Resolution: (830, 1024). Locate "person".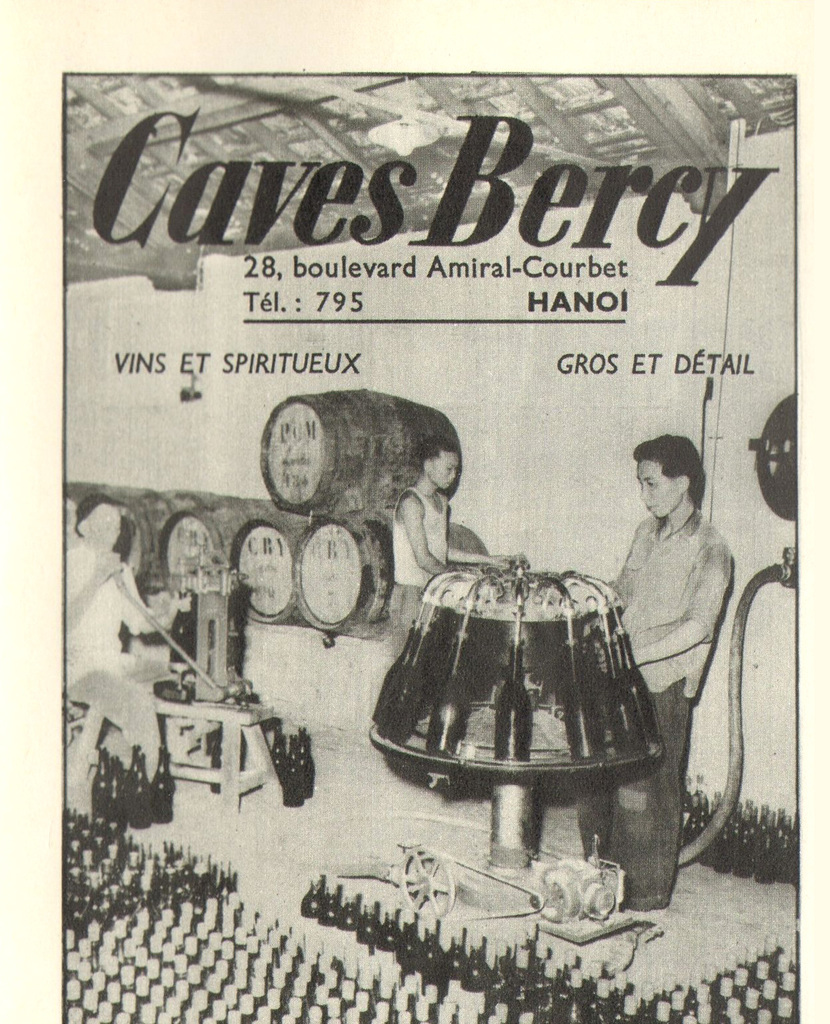
(left=610, top=433, right=739, bottom=909).
